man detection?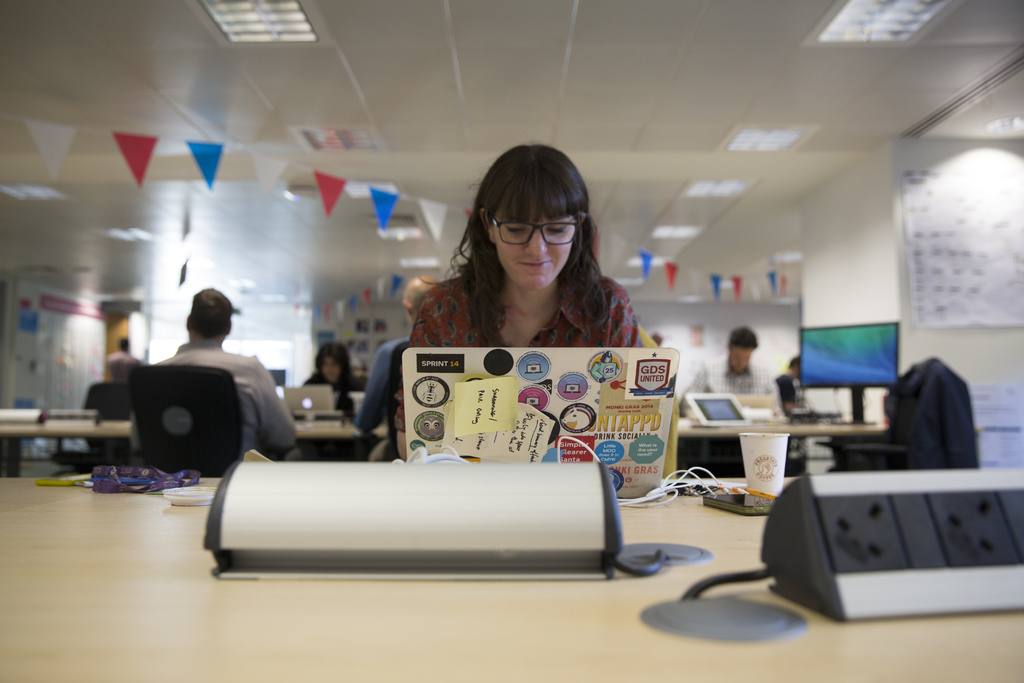
select_region(351, 273, 438, 465)
